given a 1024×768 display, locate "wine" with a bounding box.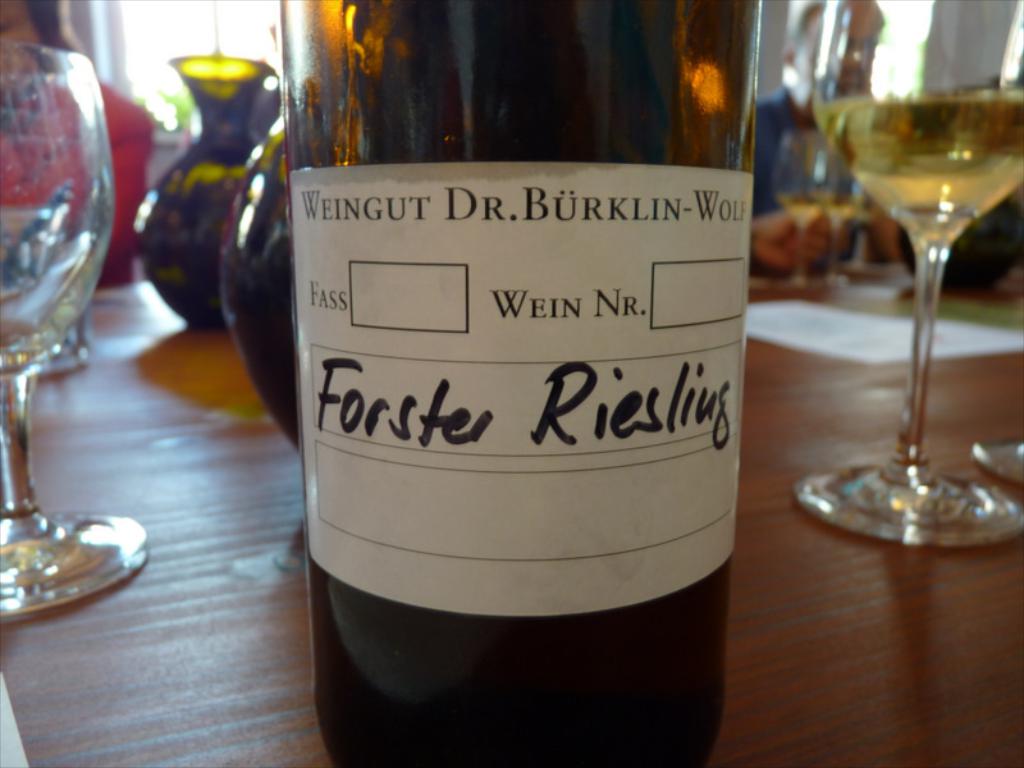
Located: BBox(269, 19, 740, 741).
